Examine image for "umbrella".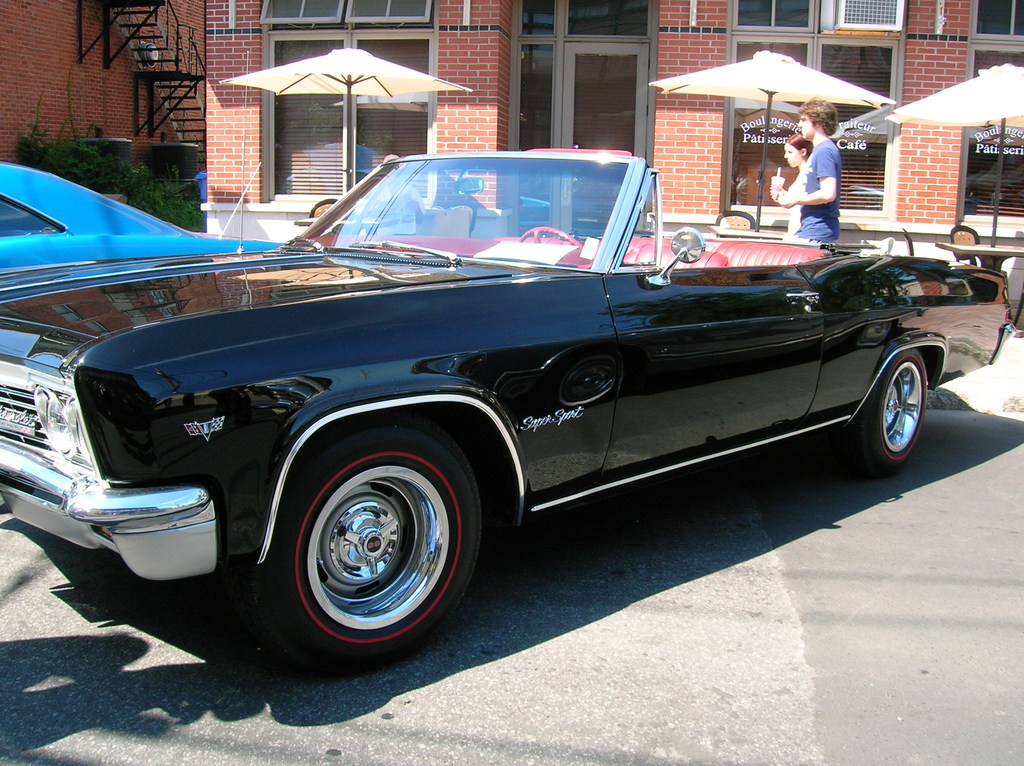
Examination result: [648, 50, 896, 234].
